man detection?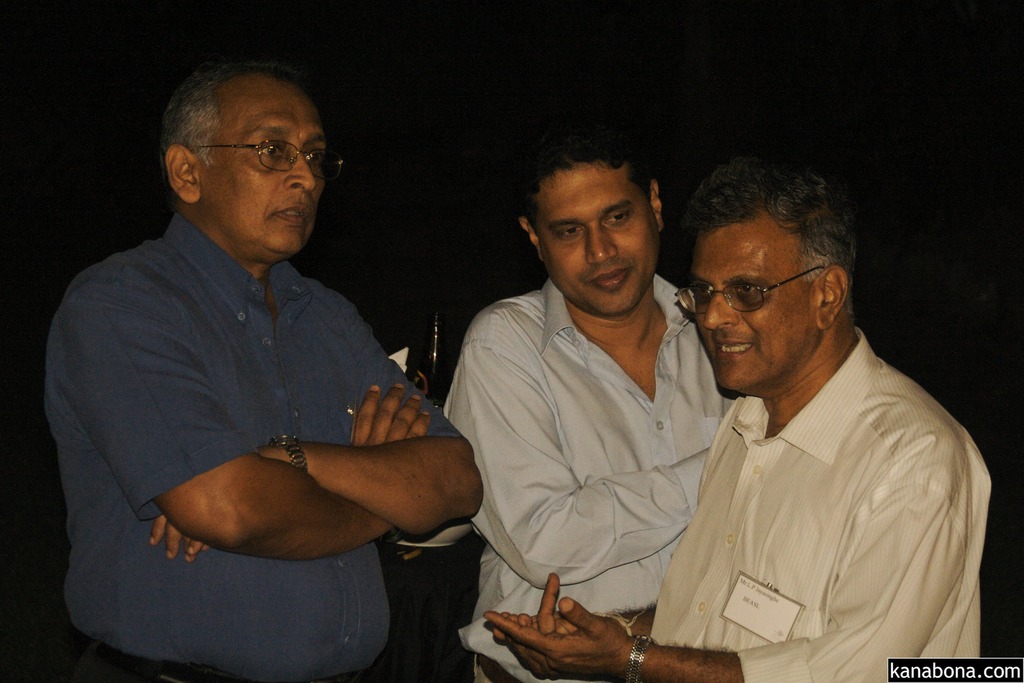
(left=58, top=58, right=489, bottom=682)
